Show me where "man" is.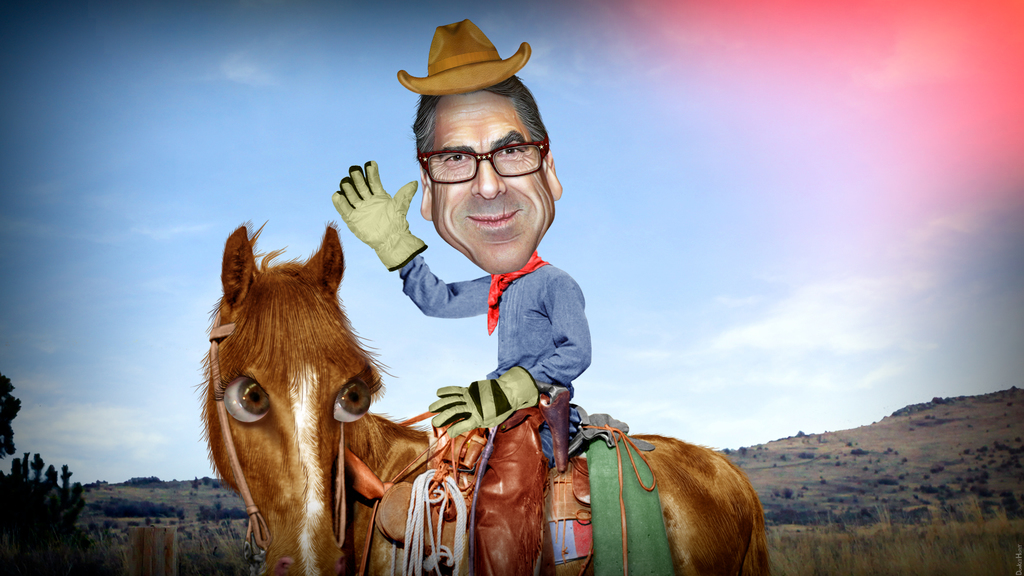
"man" is at {"left": 333, "top": 14, "right": 591, "bottom": 573}.
